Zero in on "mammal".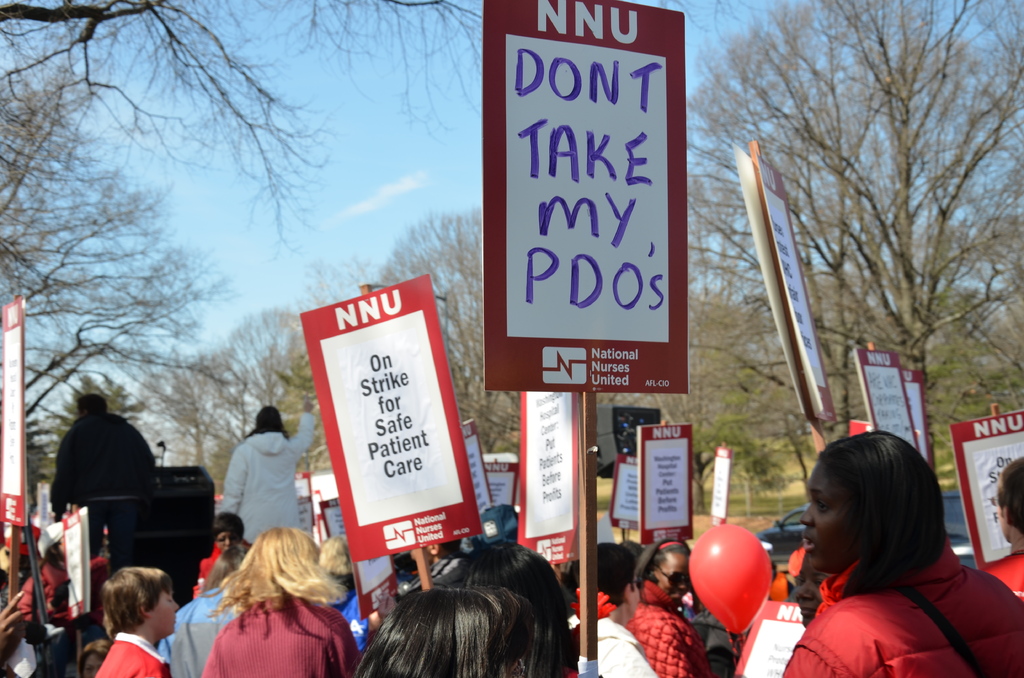
Zeroed in: select_region(174, 546, 253, 677).
